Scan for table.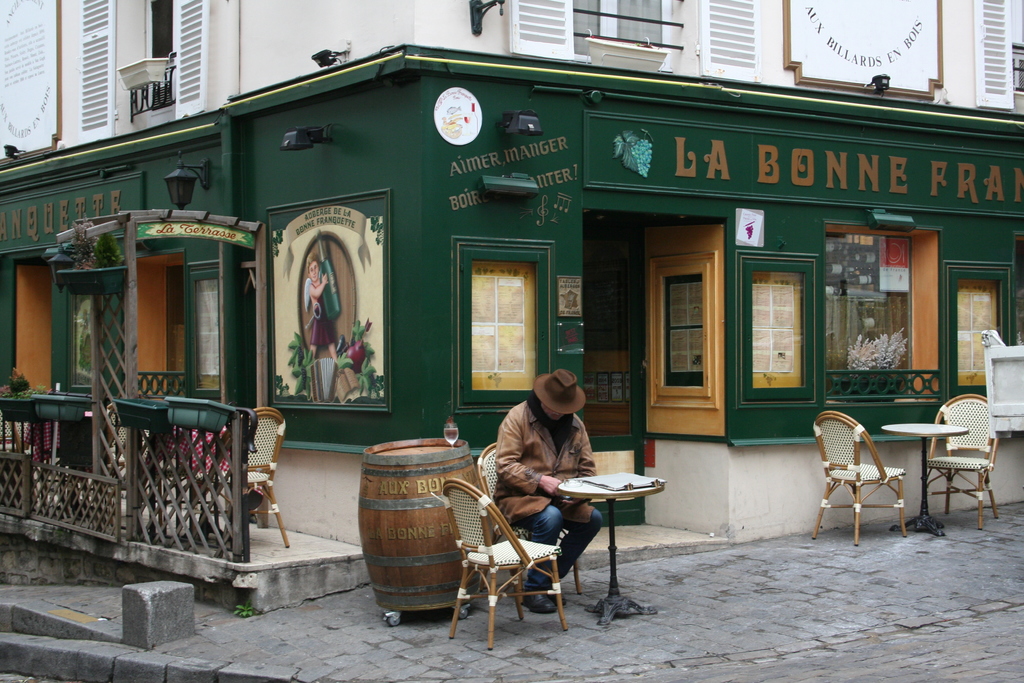
Scan result: [left=878, top=422, right=967, bottom=536].
